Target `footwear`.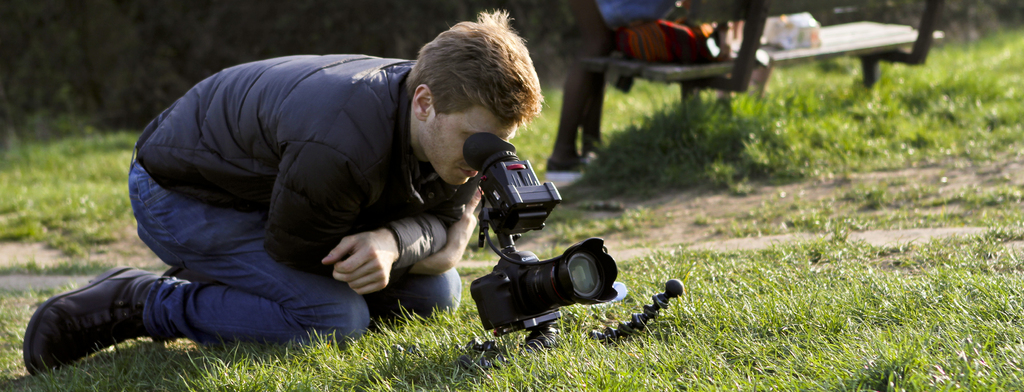
Target region: 541 159 582 180.
